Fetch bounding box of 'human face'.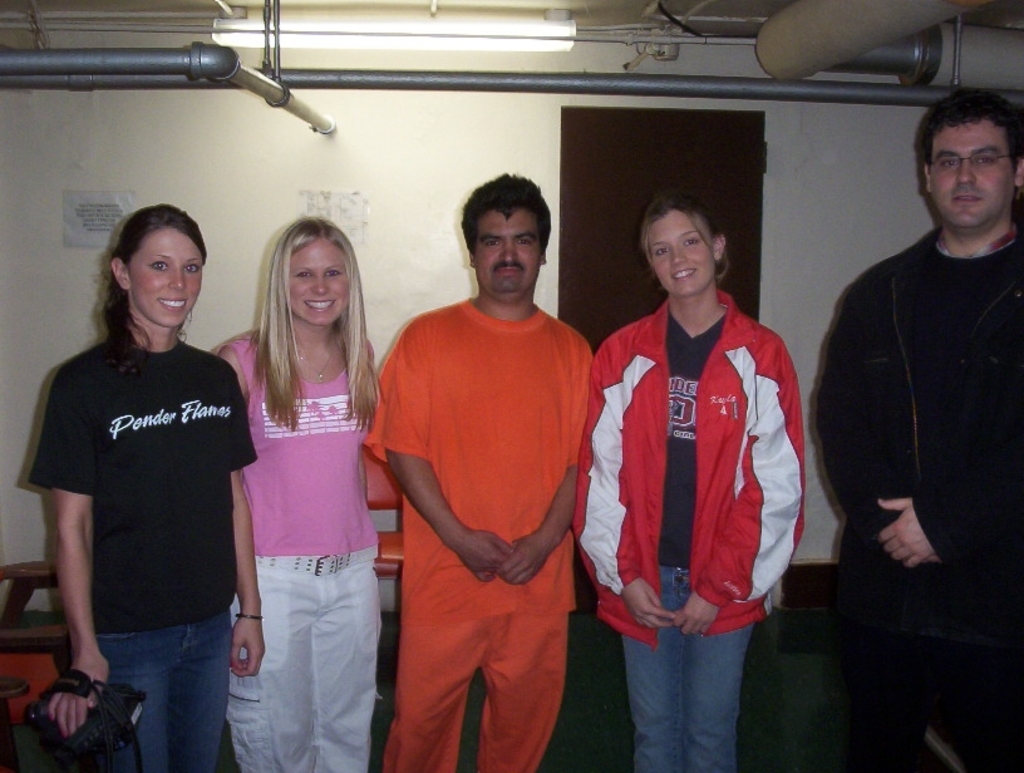
Bbox: region(282, 237, 351, 325).
